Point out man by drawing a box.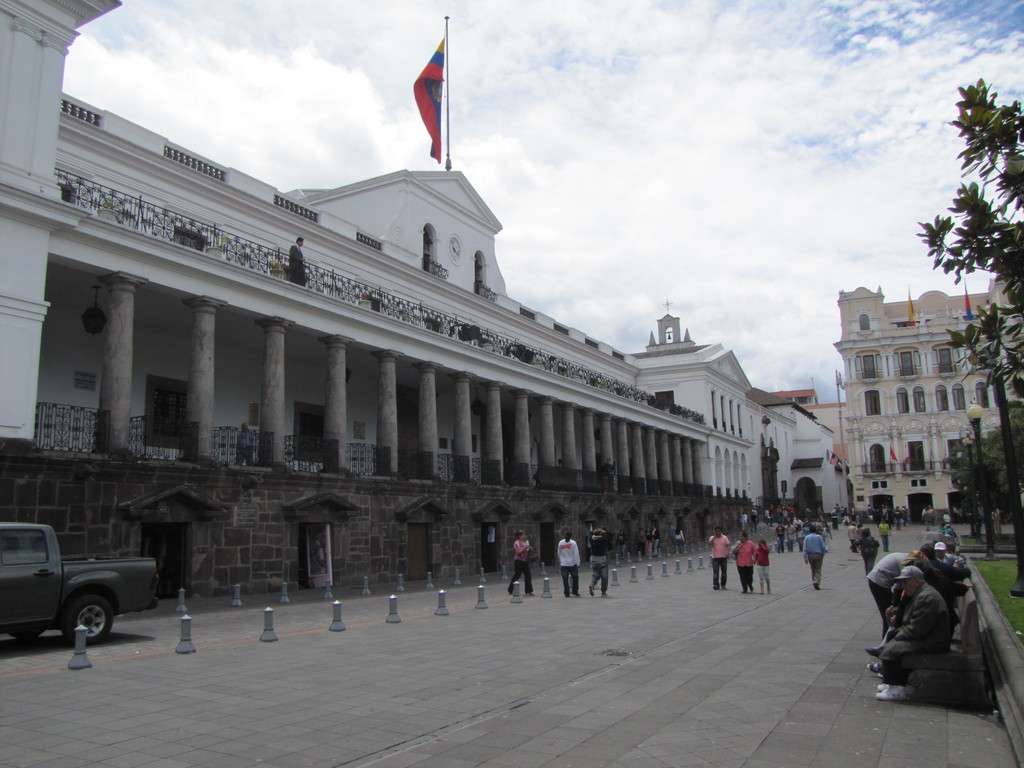
bbox=[287, 237, 309, 289].
